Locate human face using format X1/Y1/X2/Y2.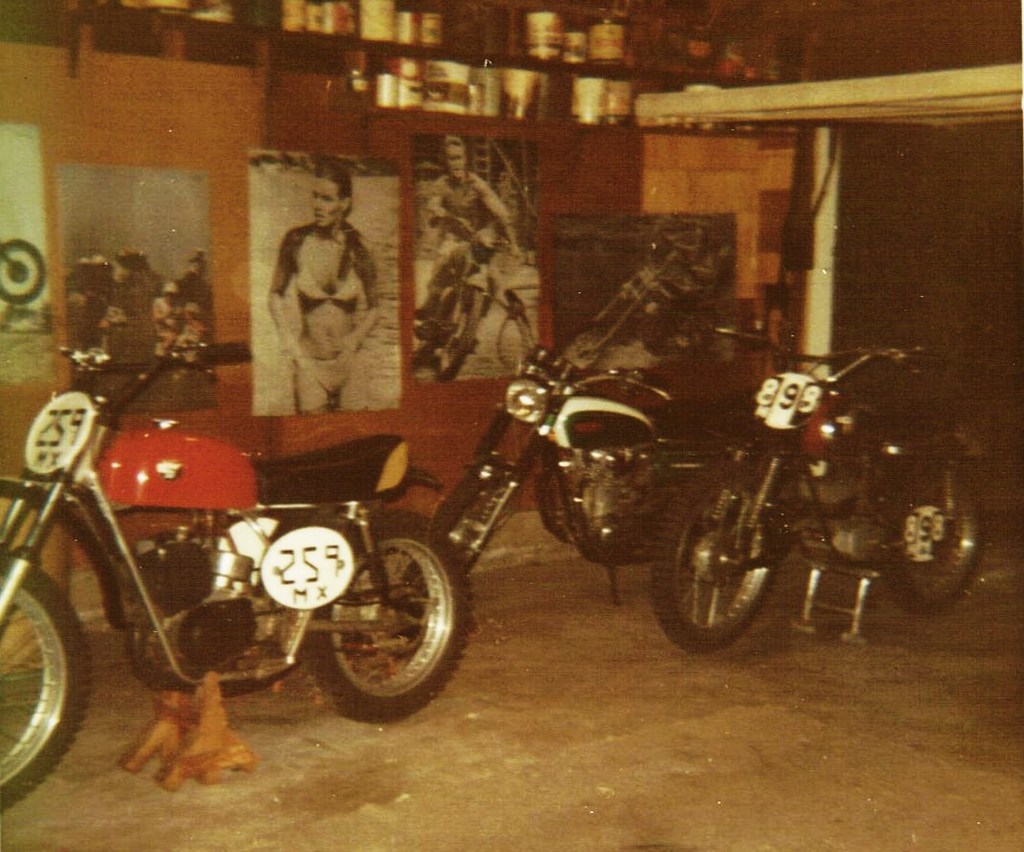
448/147/465/179.
